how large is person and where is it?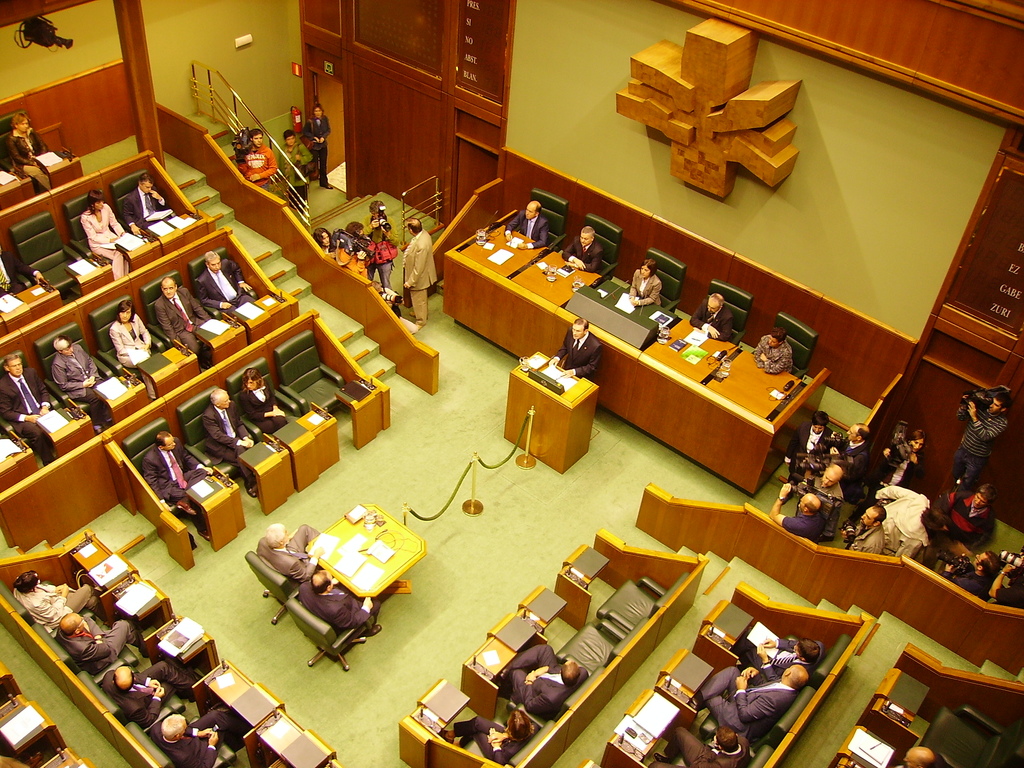
Bounding box: x1=145 y1=428 x2=214 y2=511.
